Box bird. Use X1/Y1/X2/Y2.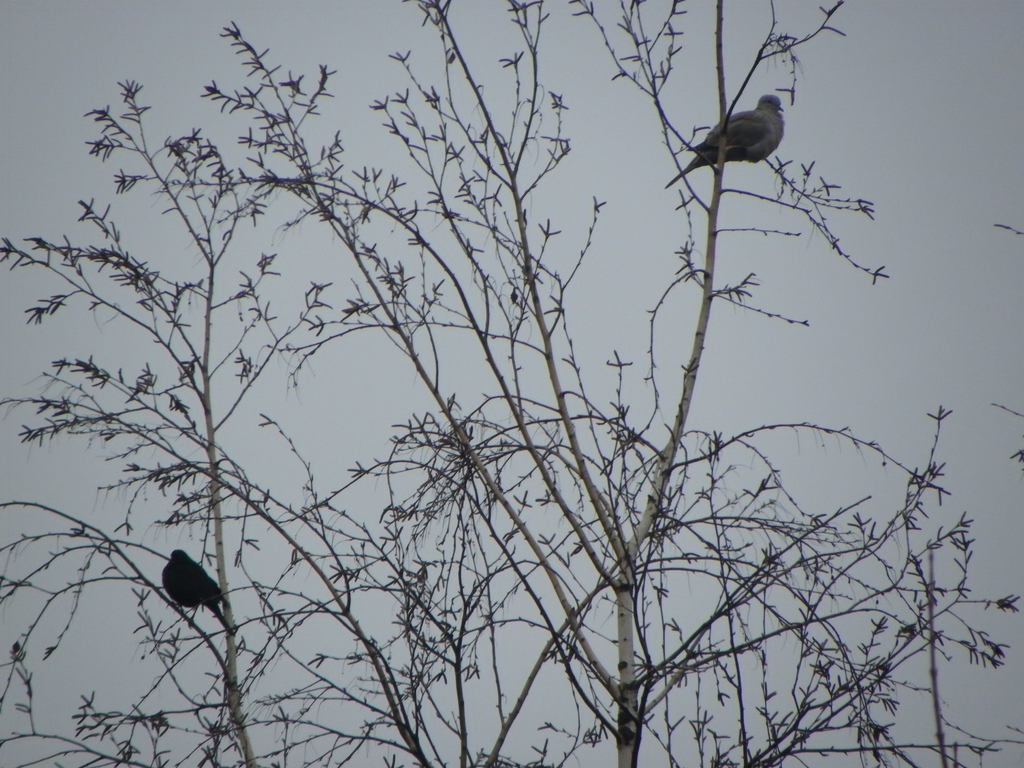
665/95/784/188.
